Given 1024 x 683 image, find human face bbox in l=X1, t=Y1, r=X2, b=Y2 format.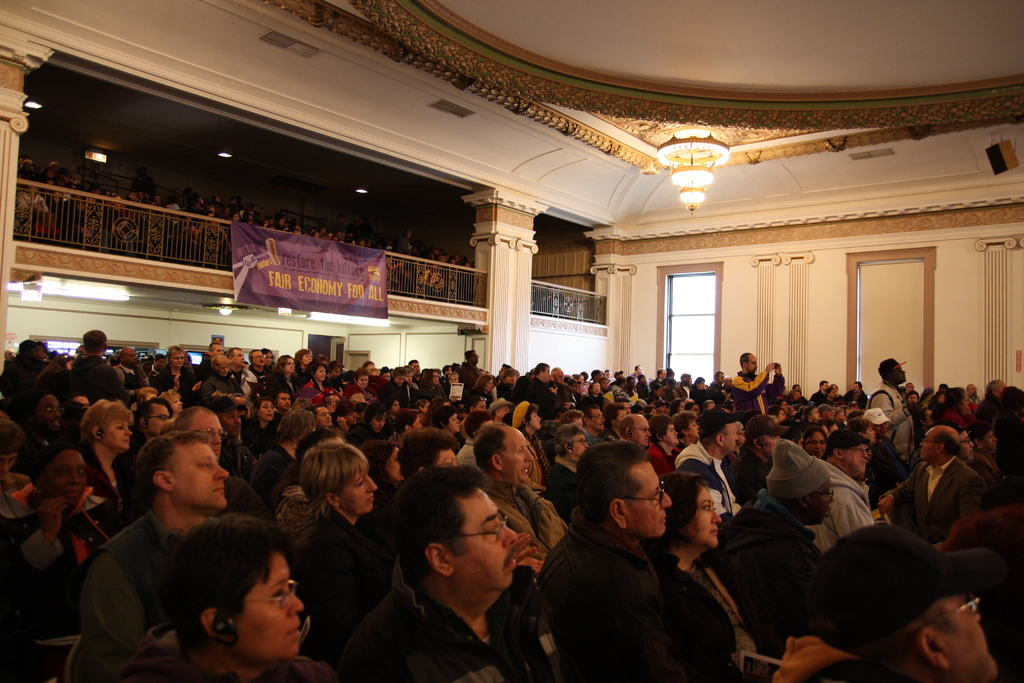
l=4, t=346, r=16, b=361.
